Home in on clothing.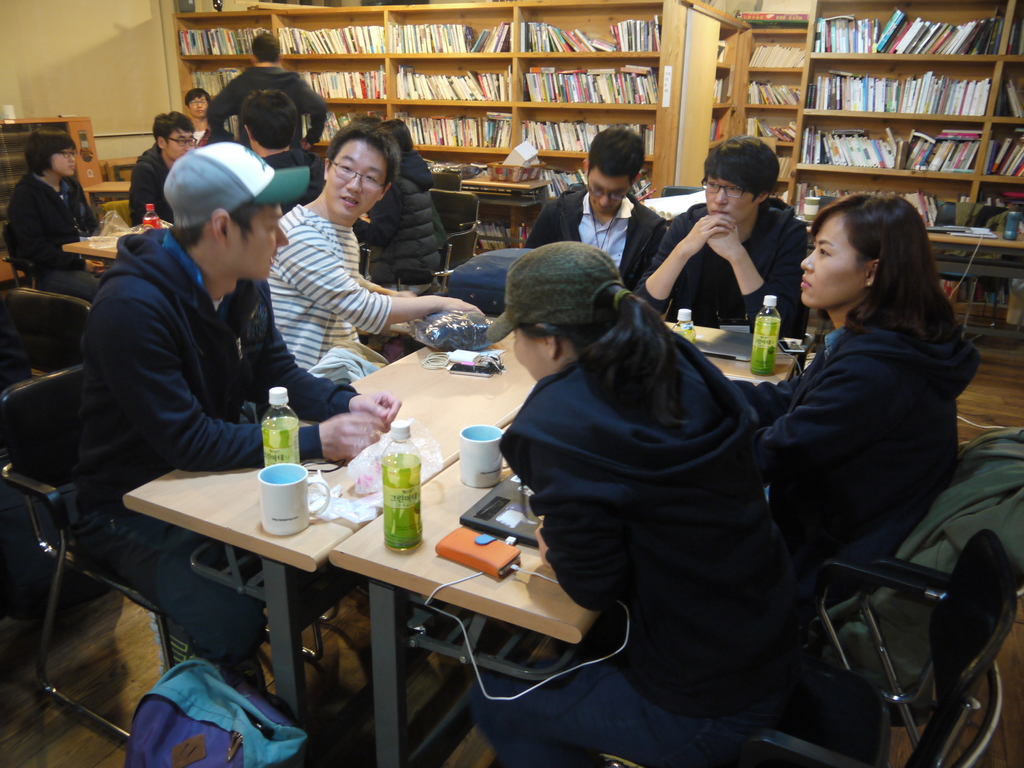
Homed in at <region>477, 251, 813, 733</region>.
